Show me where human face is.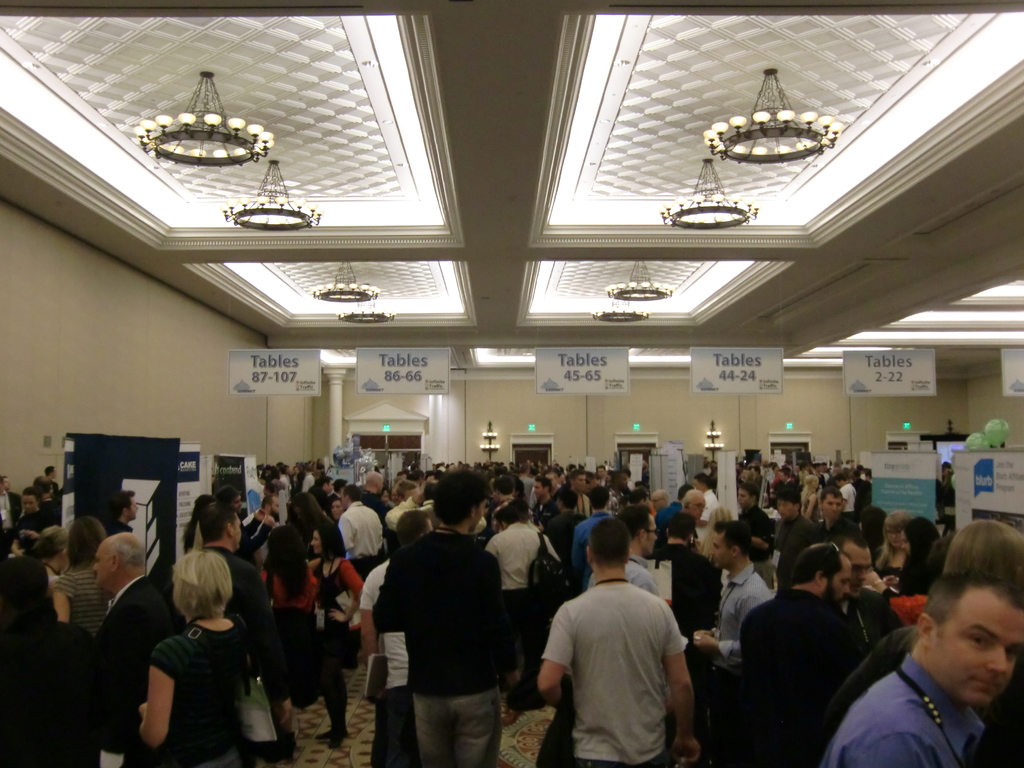
human face is at x1=824, y1=563, x2=849, y2=607.
